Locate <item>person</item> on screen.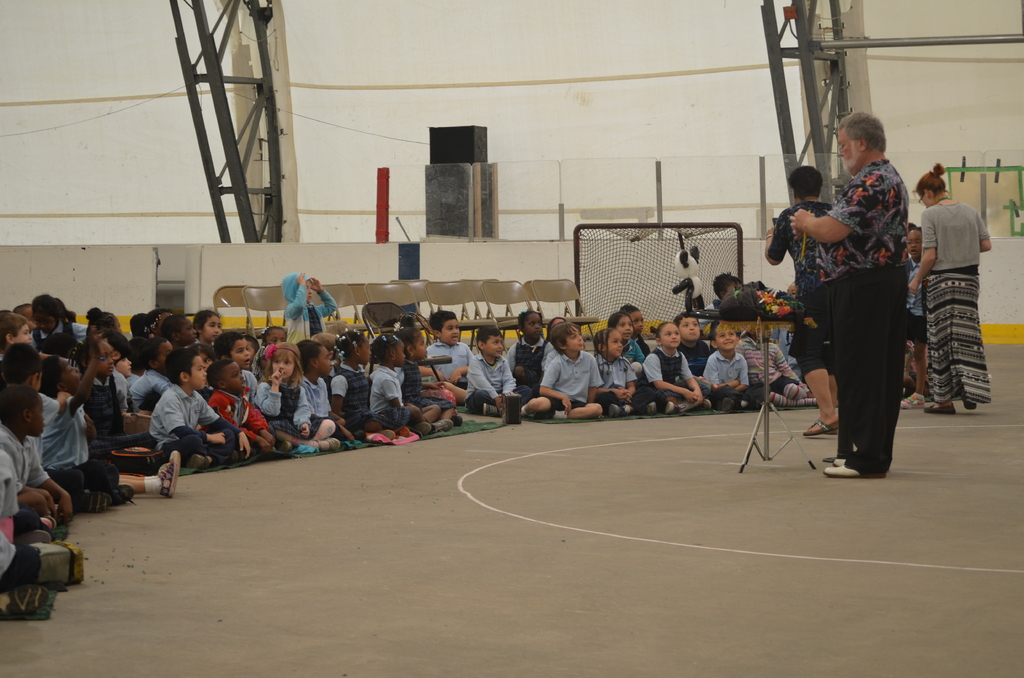
On screen at 913, 159, 991, 417.
